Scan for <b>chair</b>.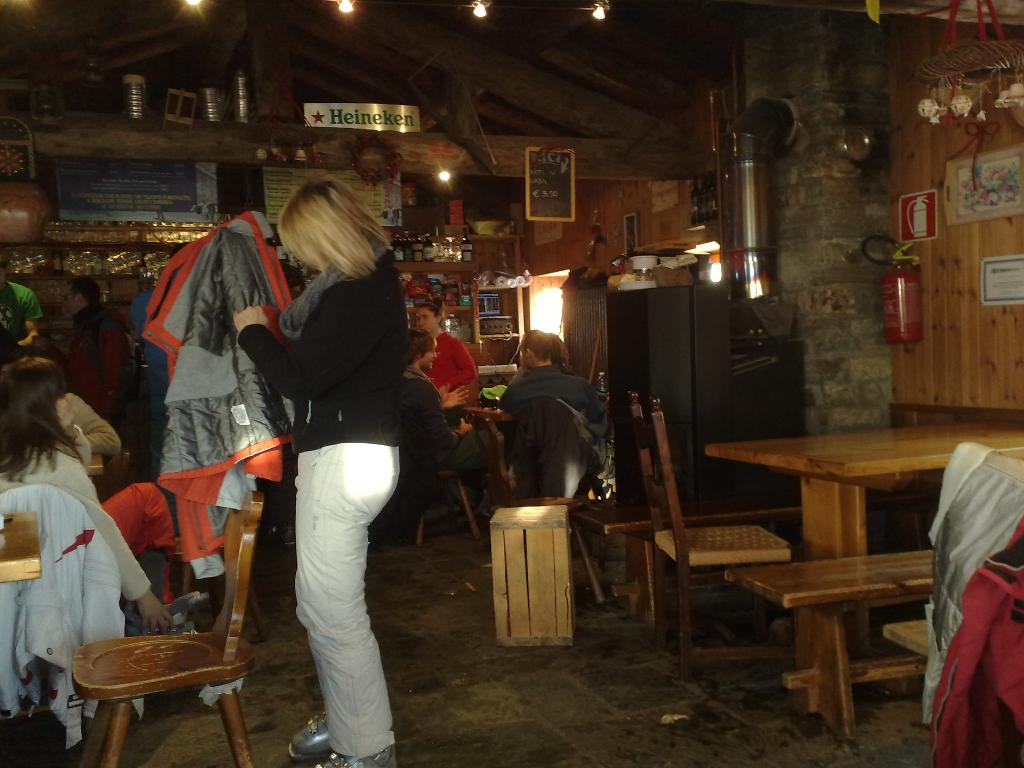
Scan result: detection(84, 448, 132, 504).
